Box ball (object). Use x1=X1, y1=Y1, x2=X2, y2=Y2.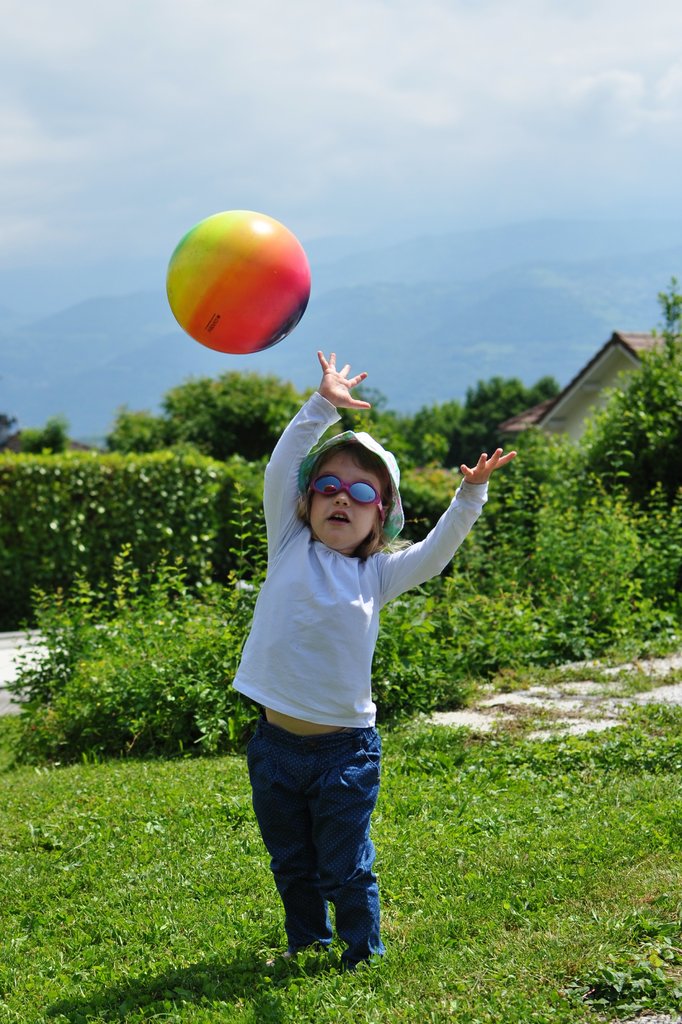
x1=159, y1=209, x2=321, y2=354.
